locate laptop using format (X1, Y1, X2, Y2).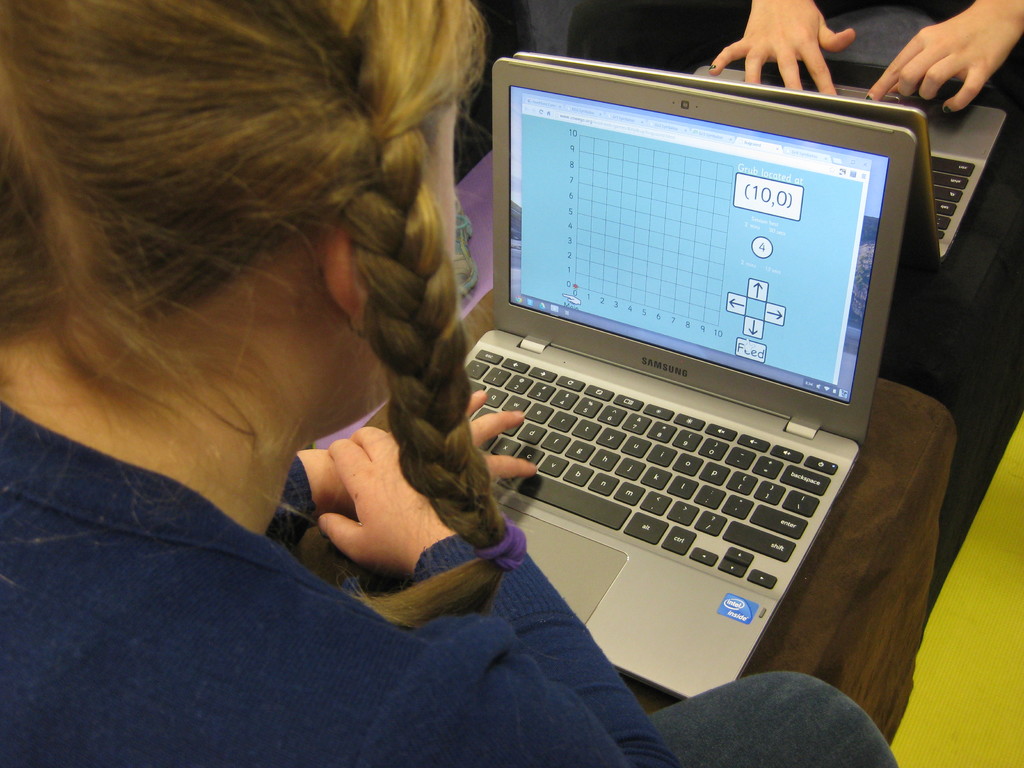
(453, 42, 924, 715).
